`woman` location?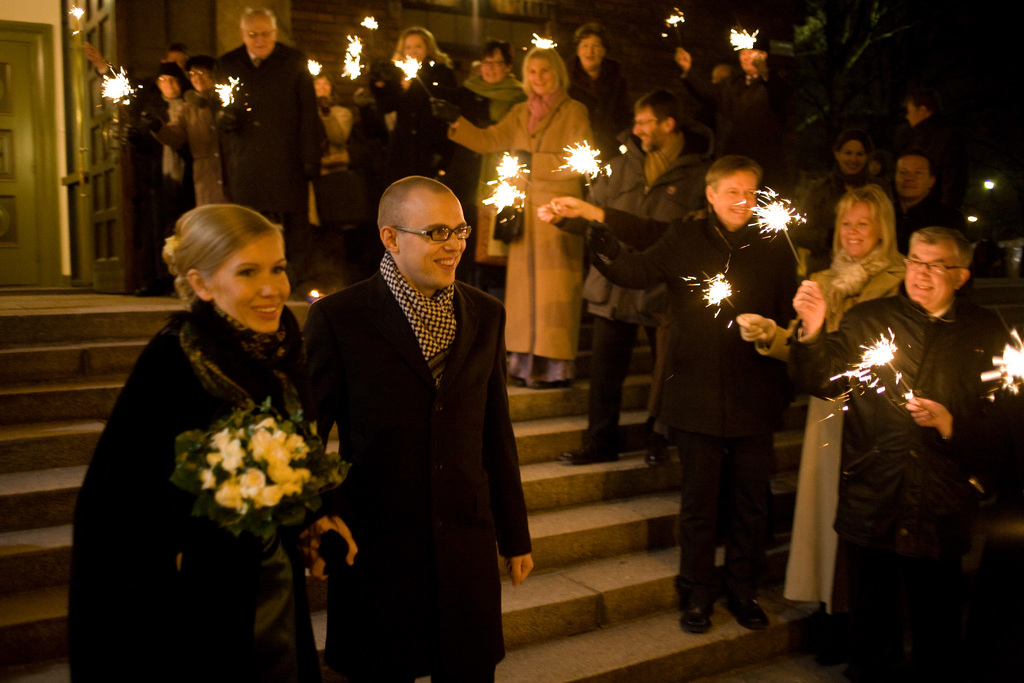
box=[780, 188, 908, 652]
